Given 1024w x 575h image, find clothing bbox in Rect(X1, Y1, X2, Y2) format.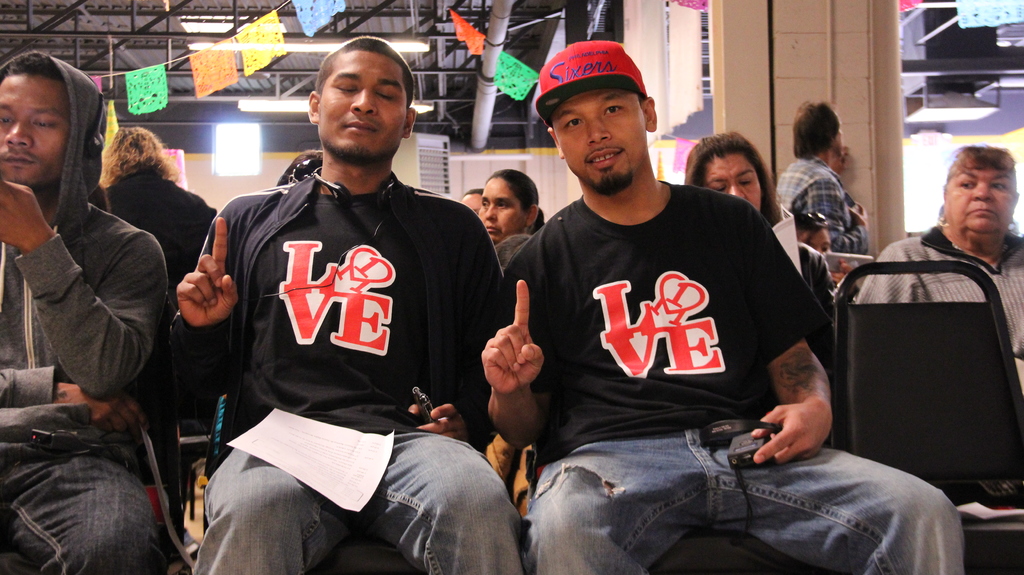
Rect(860, 229, 1023, 382).
